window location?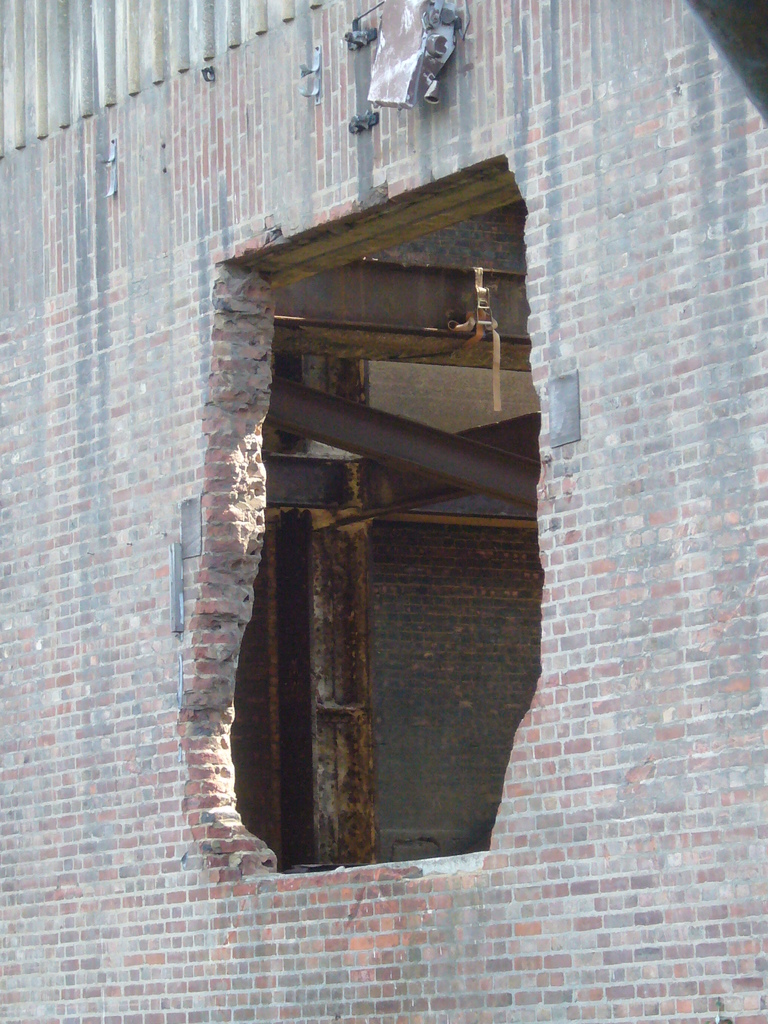
Rect(176, 148, 529, 875)
